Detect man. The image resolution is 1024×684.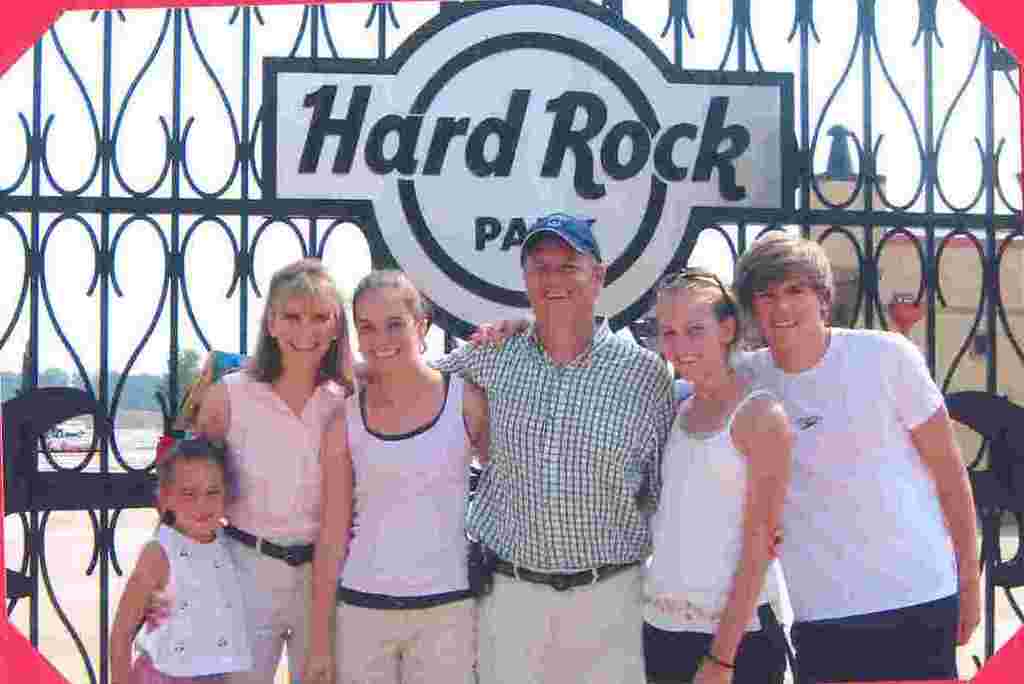
x1=426, y1=212, x2=784, y2=683.
